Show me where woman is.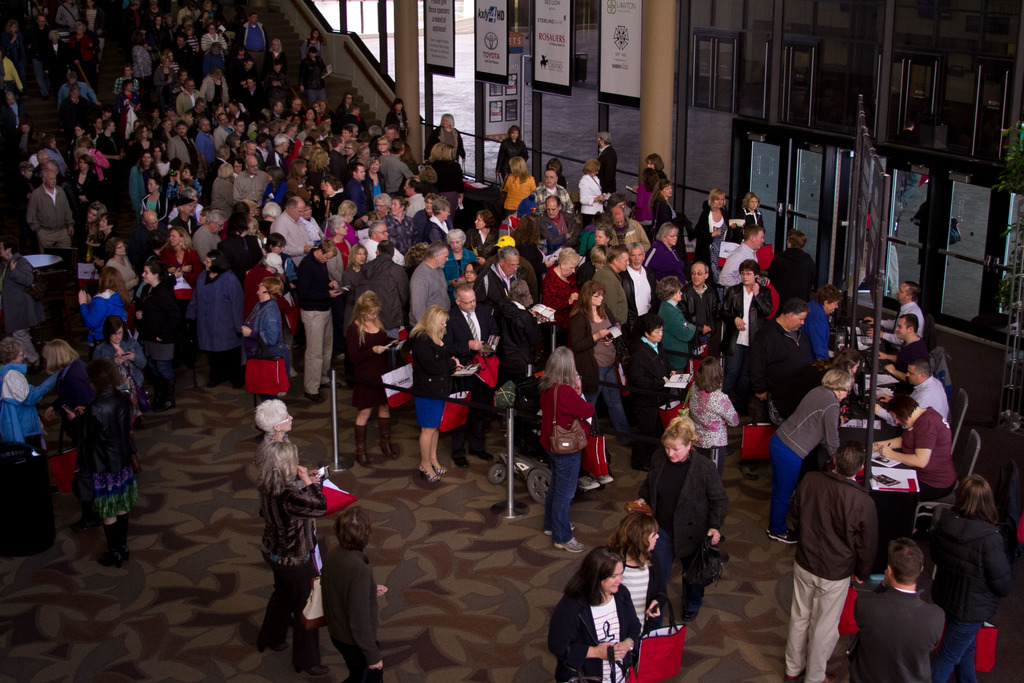
woman is at (44, 135, 68, 171).
